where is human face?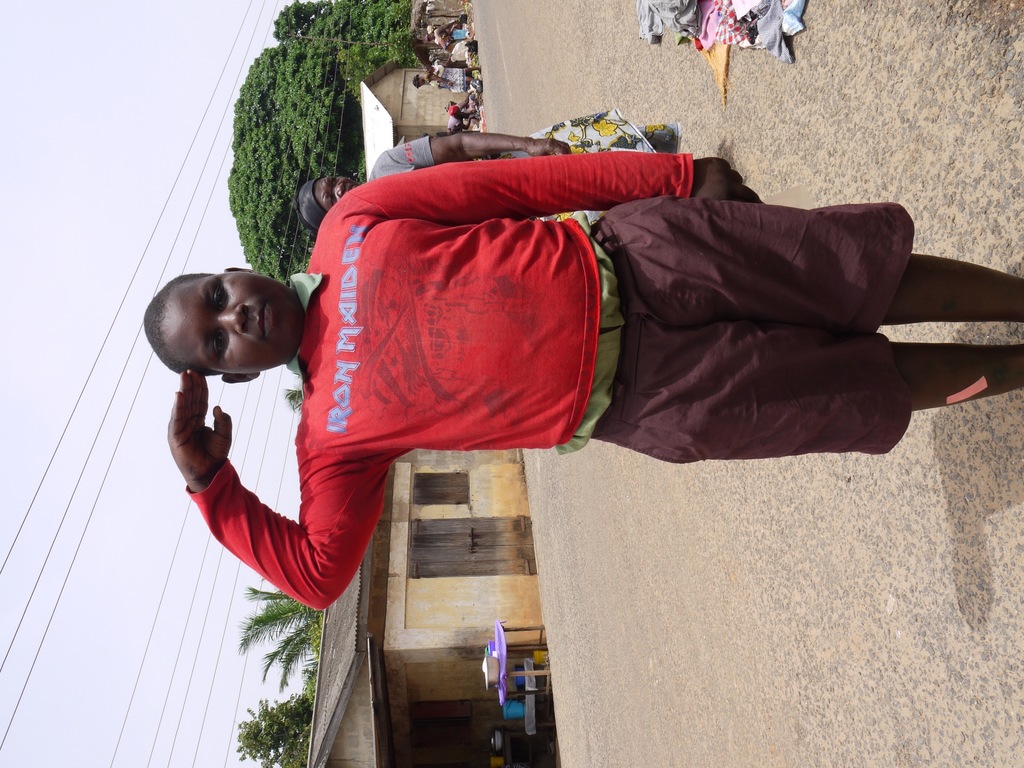
bbox=(314, 175, 360, 208).
